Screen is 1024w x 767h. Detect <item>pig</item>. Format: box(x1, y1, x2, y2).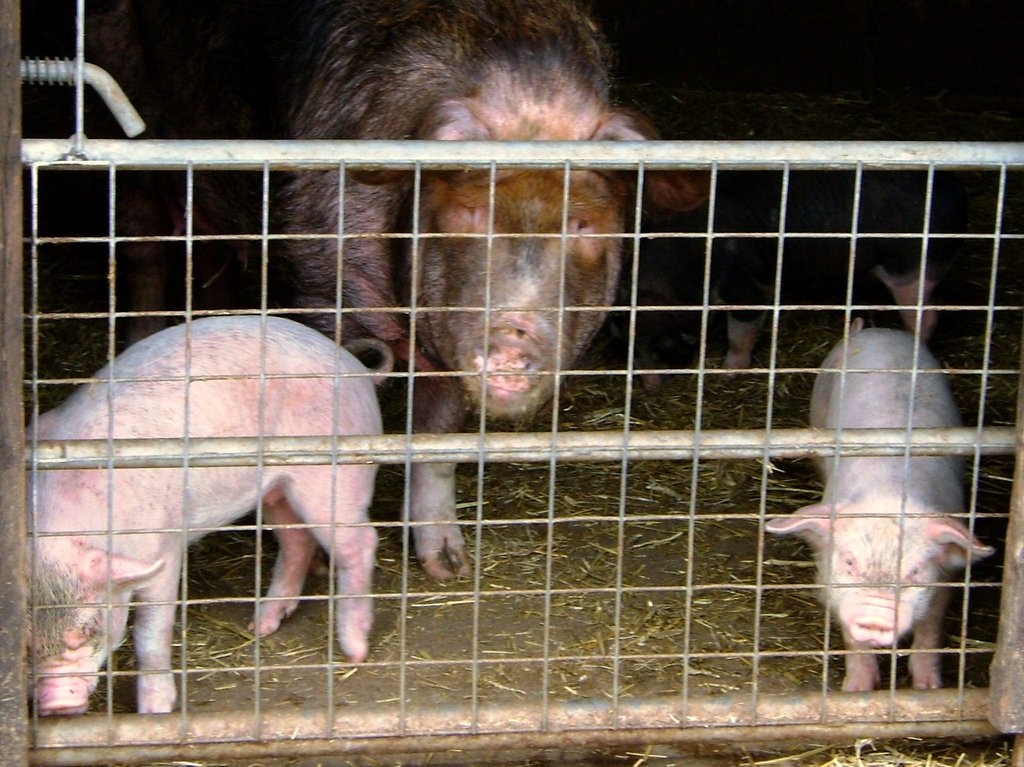
box(272, 0, 718, 584).
